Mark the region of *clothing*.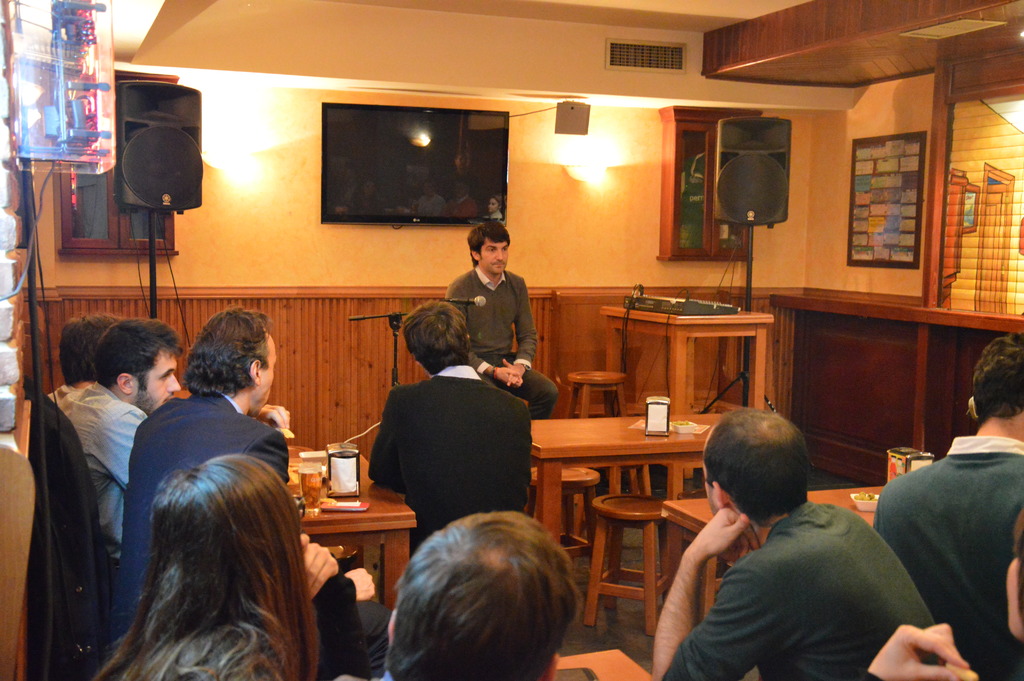
Region: 41/379/156/571.
